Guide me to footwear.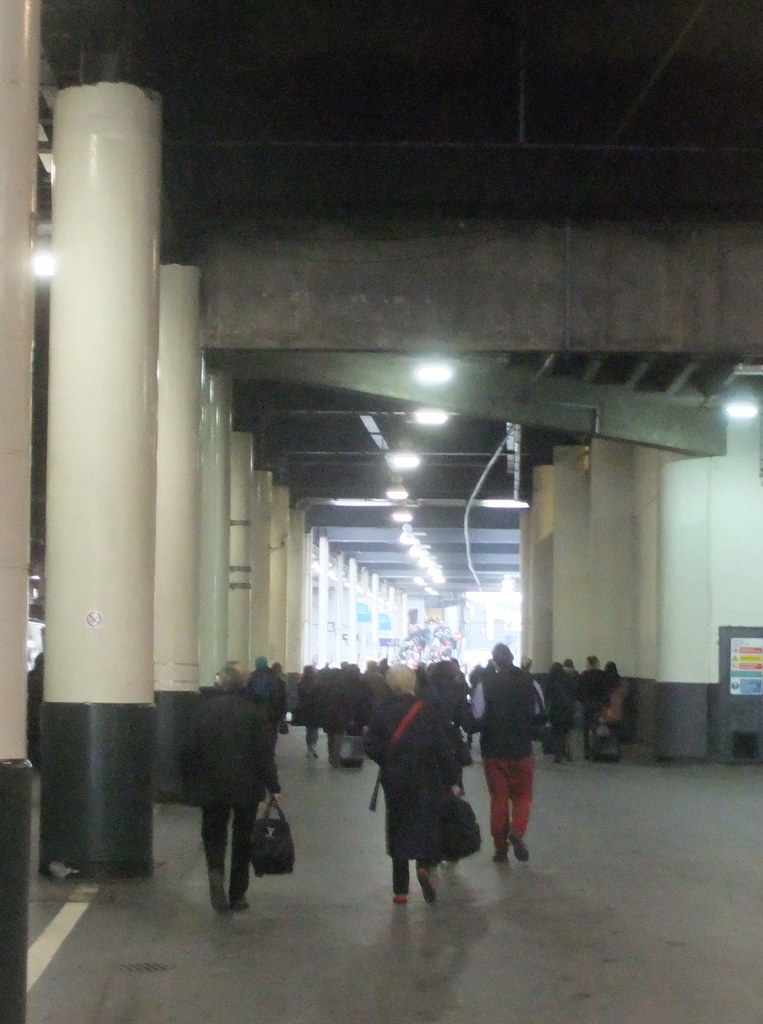
Guidance: bbox=(493, 854, 507, 867).
